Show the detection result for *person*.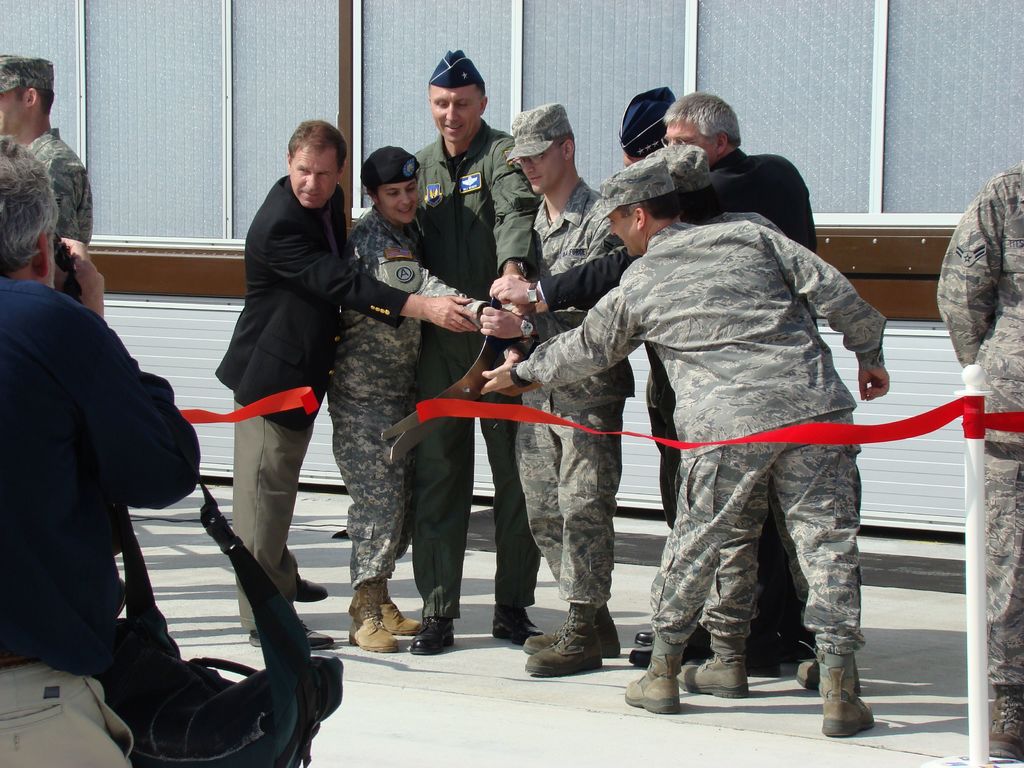
<region>0, 135, 201, 767</region>.
